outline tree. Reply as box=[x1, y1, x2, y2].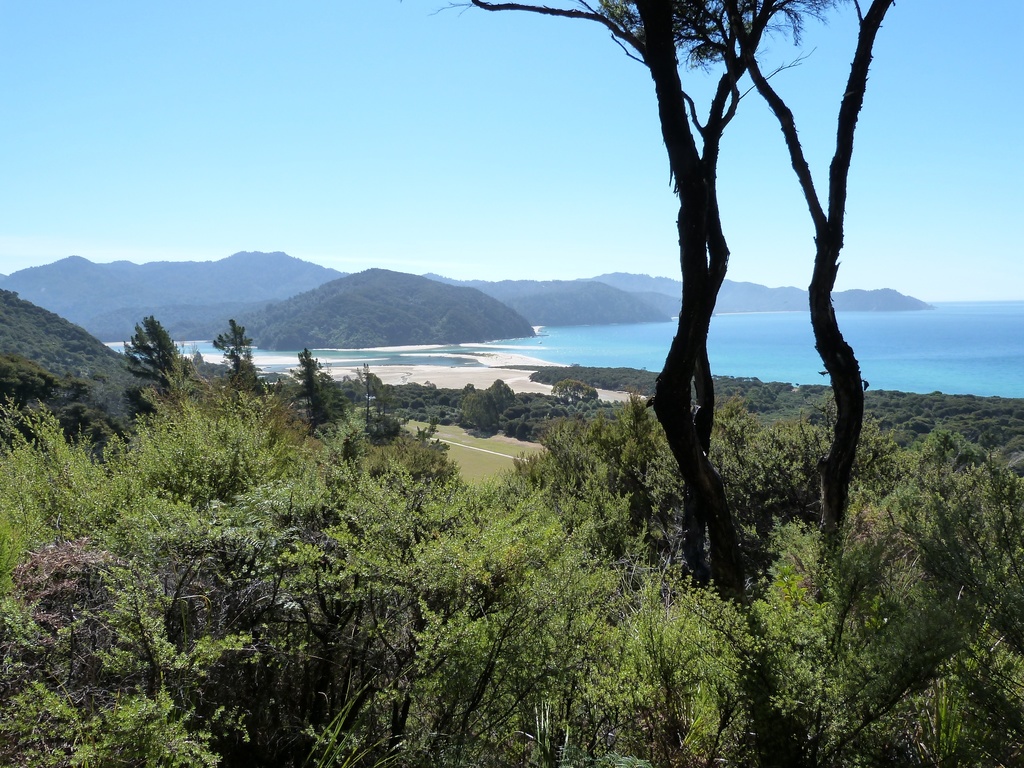
box=[561, 24, 912, 573].
